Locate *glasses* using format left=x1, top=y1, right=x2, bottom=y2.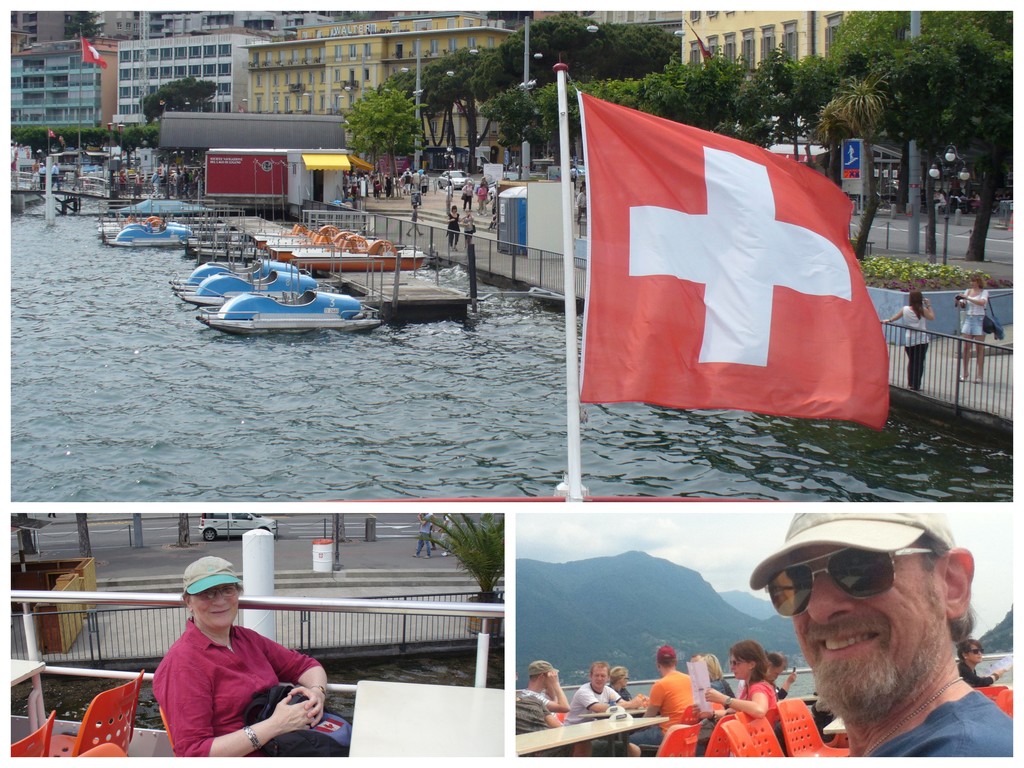
left=193, top=581, right=245, bottom=610.
